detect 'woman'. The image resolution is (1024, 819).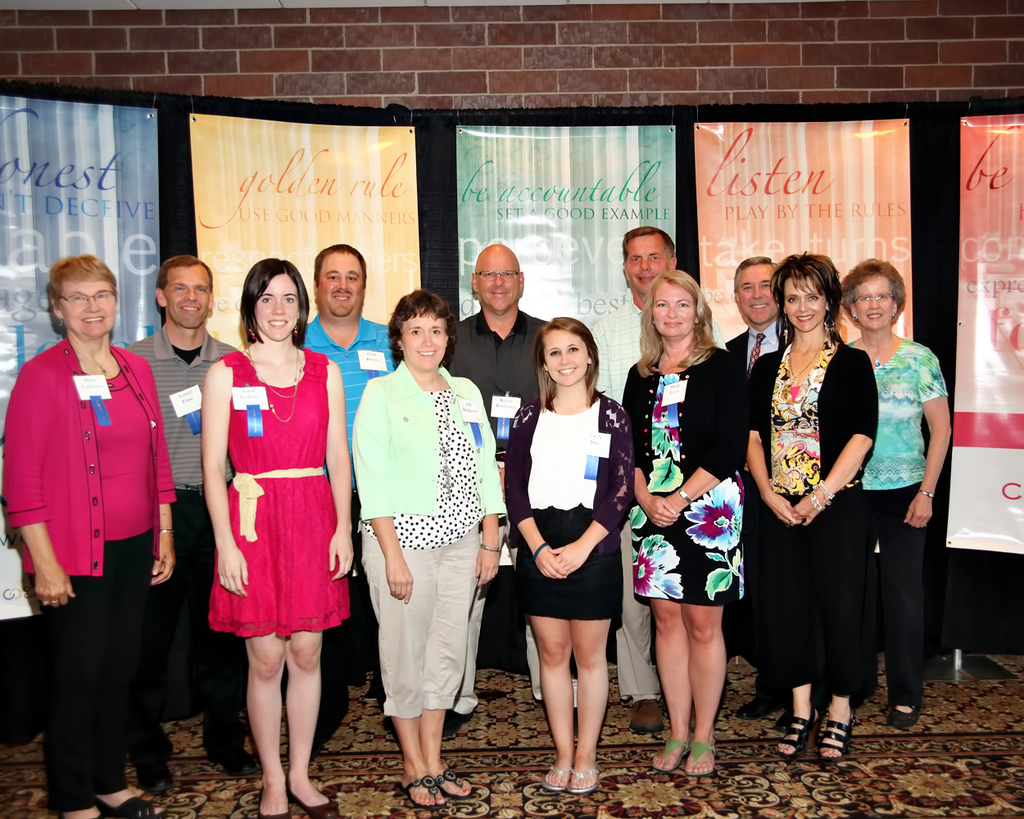
crop(0, 251, 174, 818).
